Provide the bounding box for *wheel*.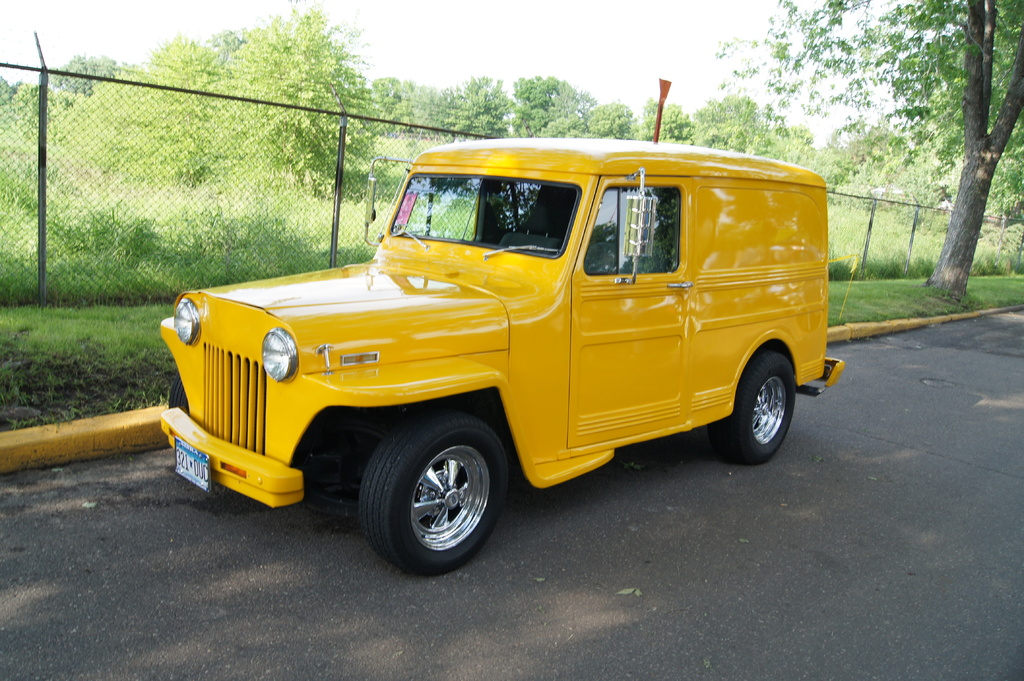
bbox=[166, 374, 189, 412].
